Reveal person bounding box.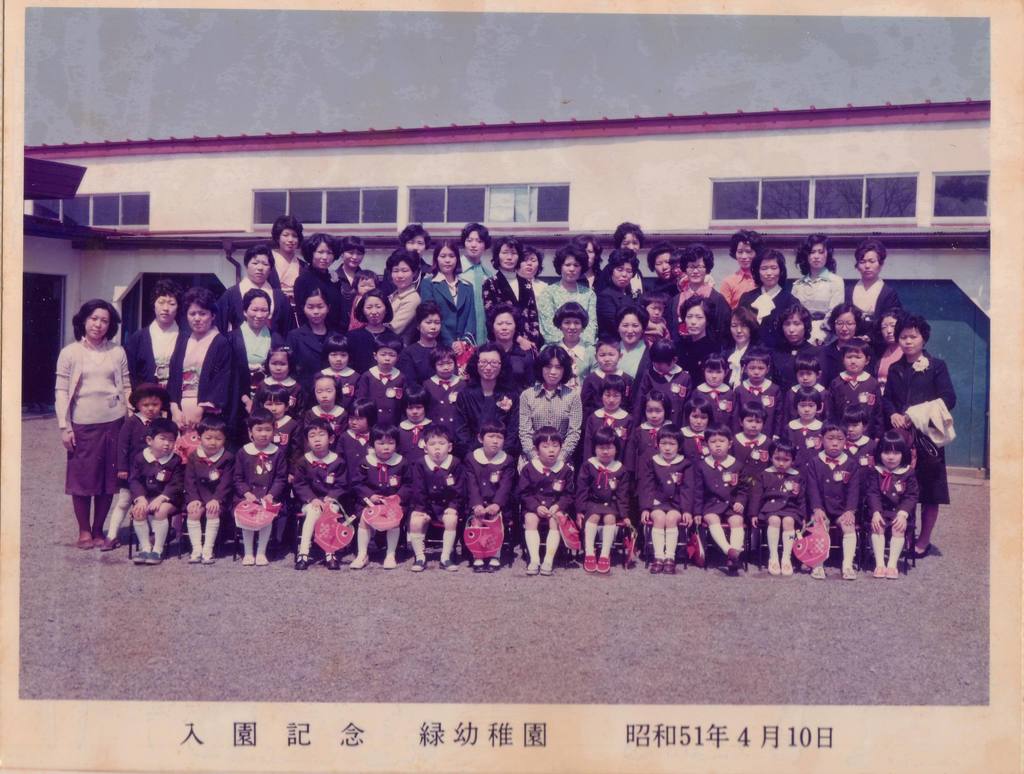
Revealed: rect(218, 250, 308, 342).
